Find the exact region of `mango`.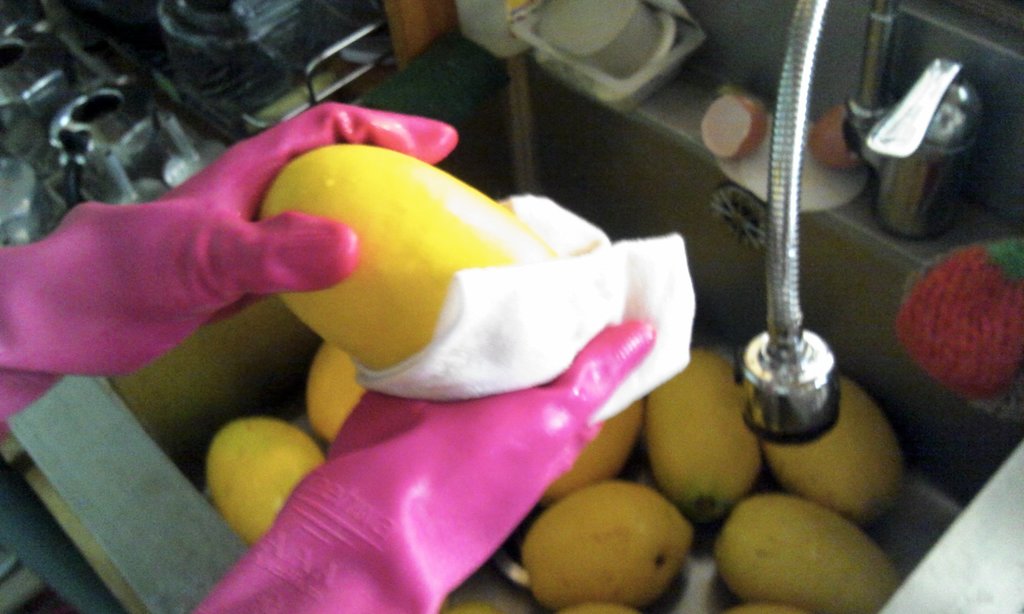
Exact region: [717, 494, 903, 613].
